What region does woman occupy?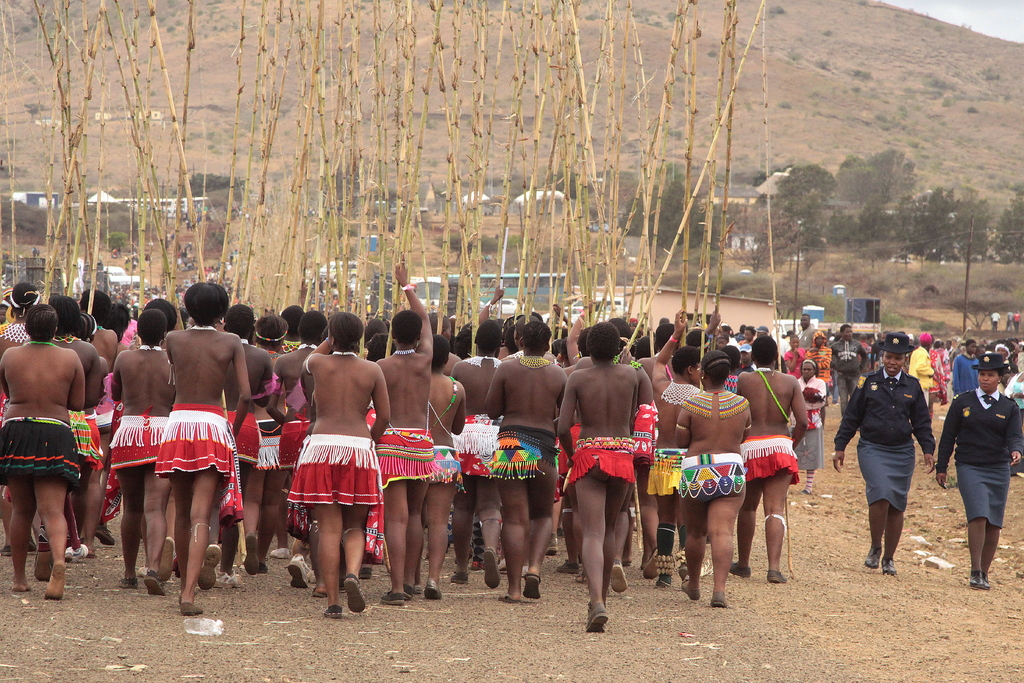
detection(835, 329, 936, 576).
